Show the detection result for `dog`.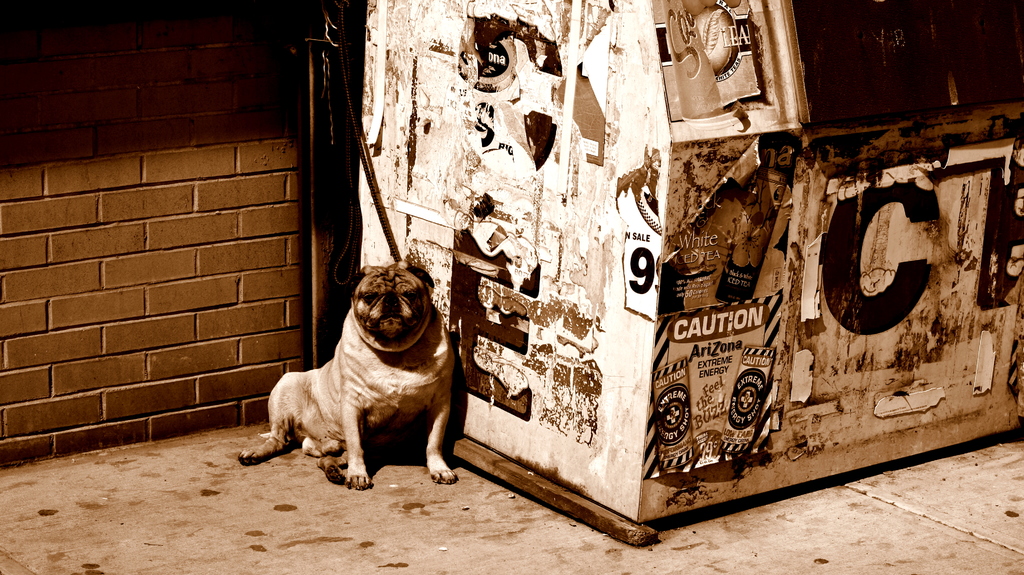
(239, 261, 458, 489).
